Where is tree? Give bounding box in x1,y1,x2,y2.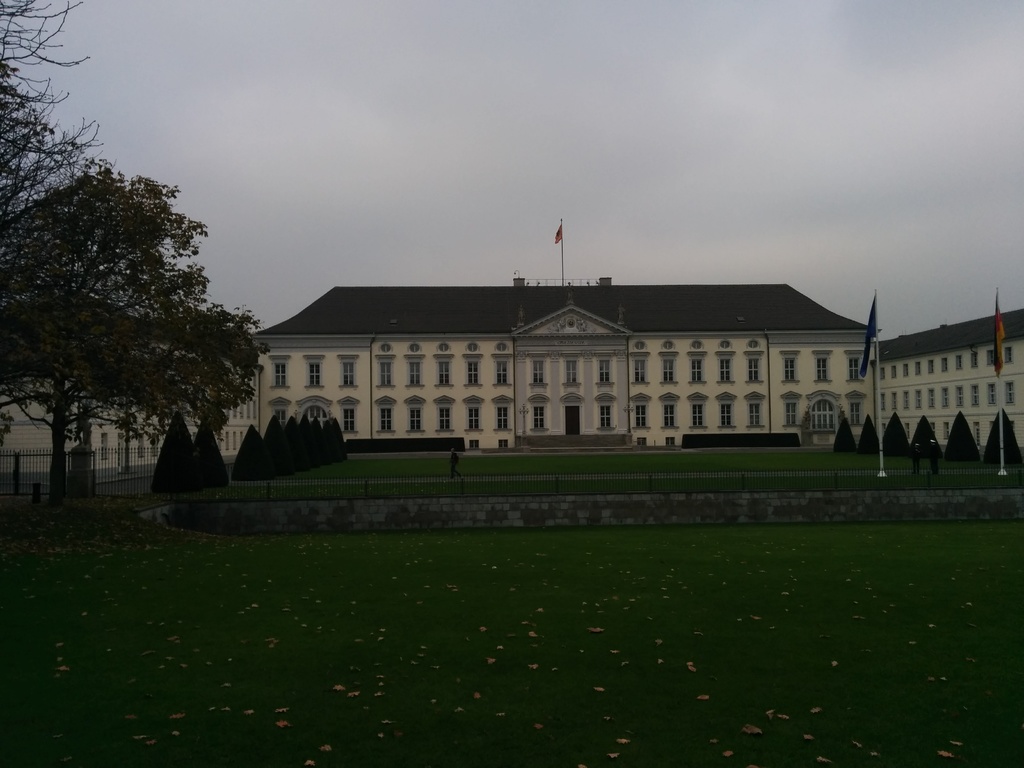
881,410,913,461.
